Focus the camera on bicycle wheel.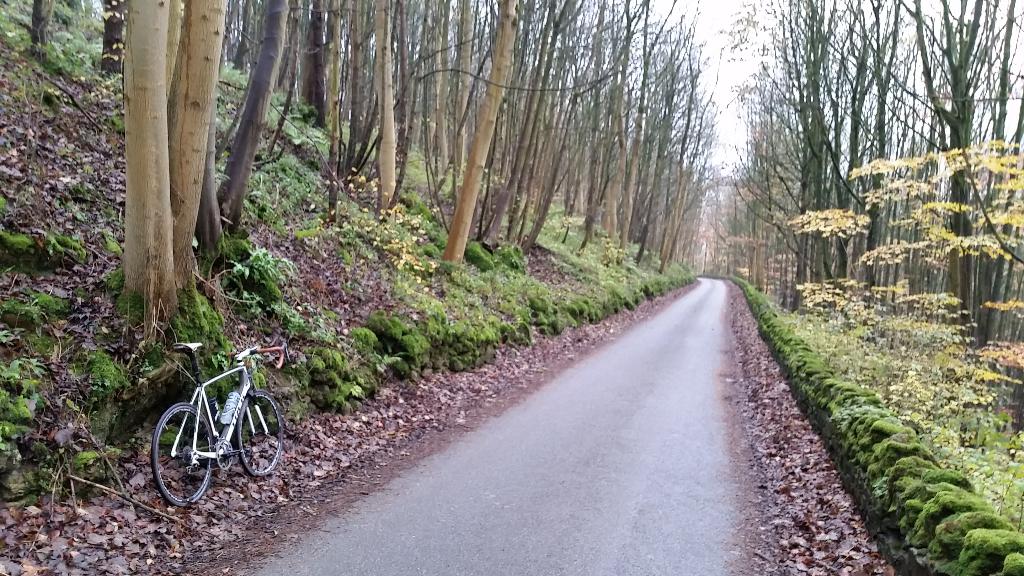
Focus region: detection(234, 390, 285, 479).
